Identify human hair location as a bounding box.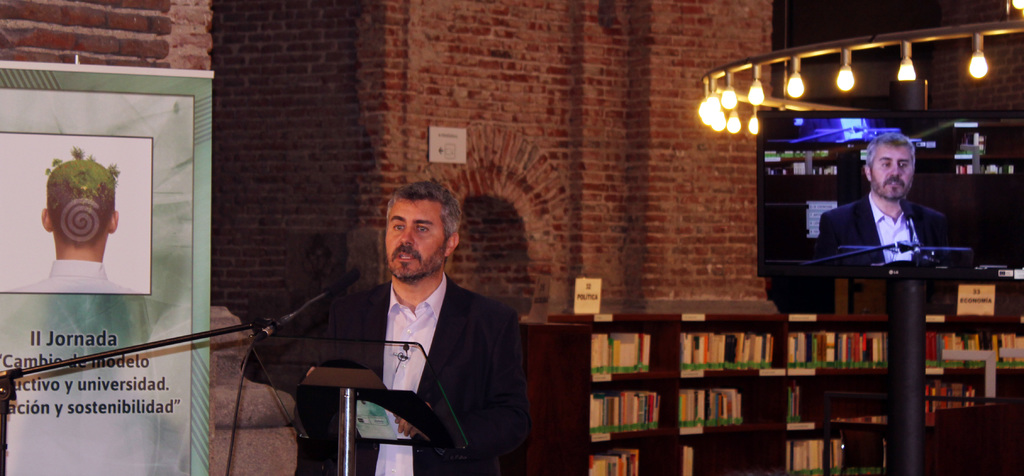
[866,122,924,200].
